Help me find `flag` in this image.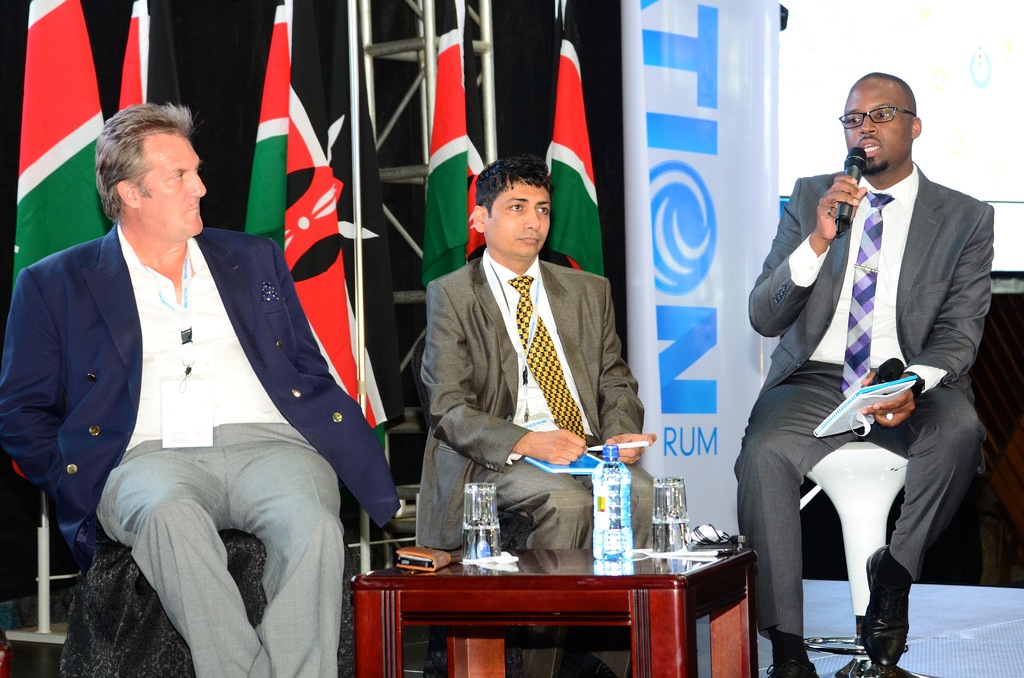
Found it: bbox(10, 0, 116, 480).
